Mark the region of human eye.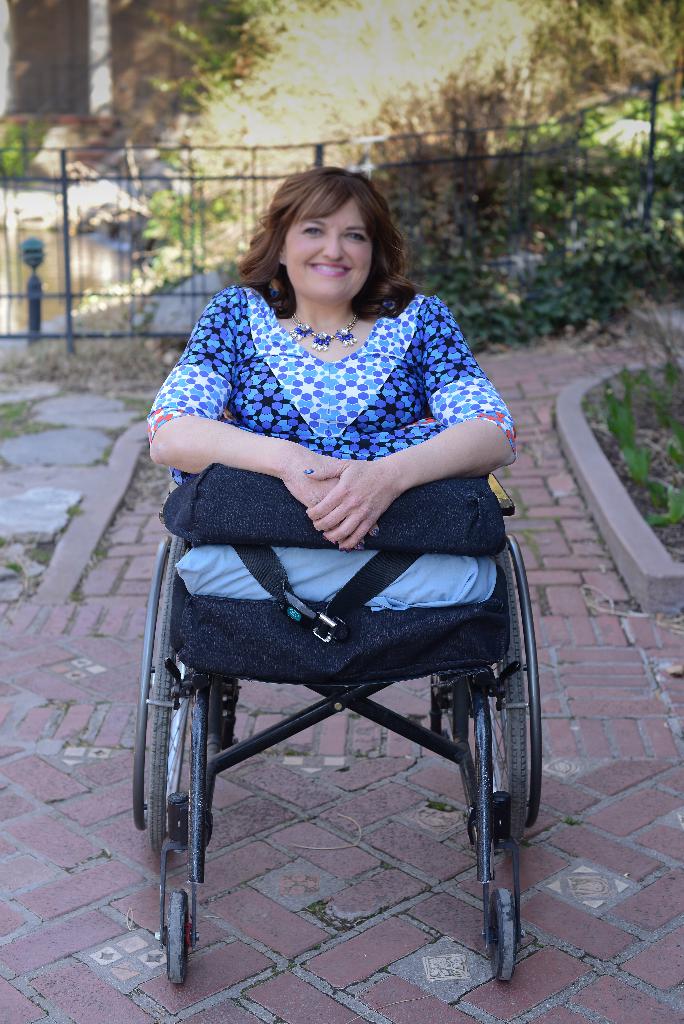
Region: pyautogui.locateOnScreen(303, 219, 324, 240).
